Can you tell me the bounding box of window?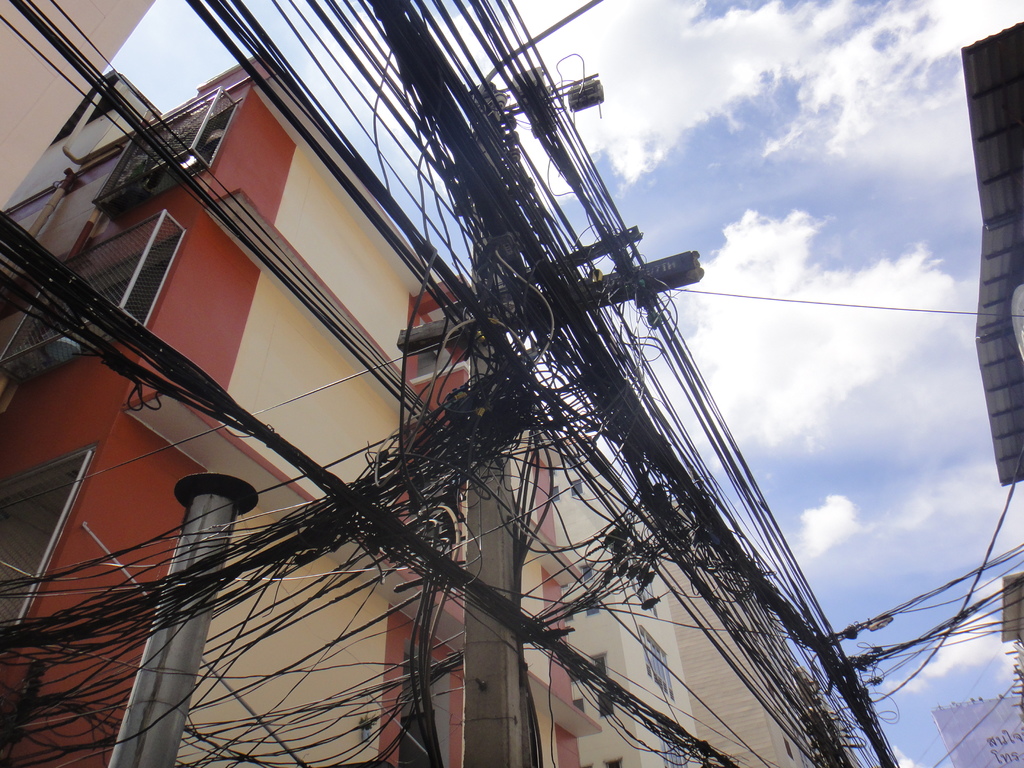
640/626/677/700.
